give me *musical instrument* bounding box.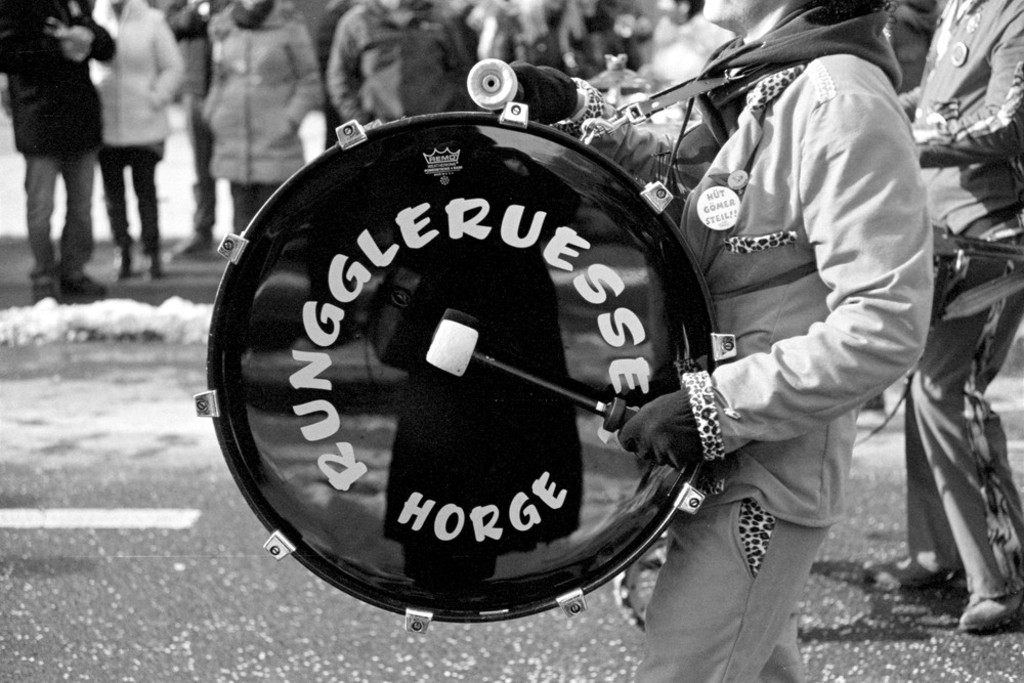
[236, 144, 754, 594].
